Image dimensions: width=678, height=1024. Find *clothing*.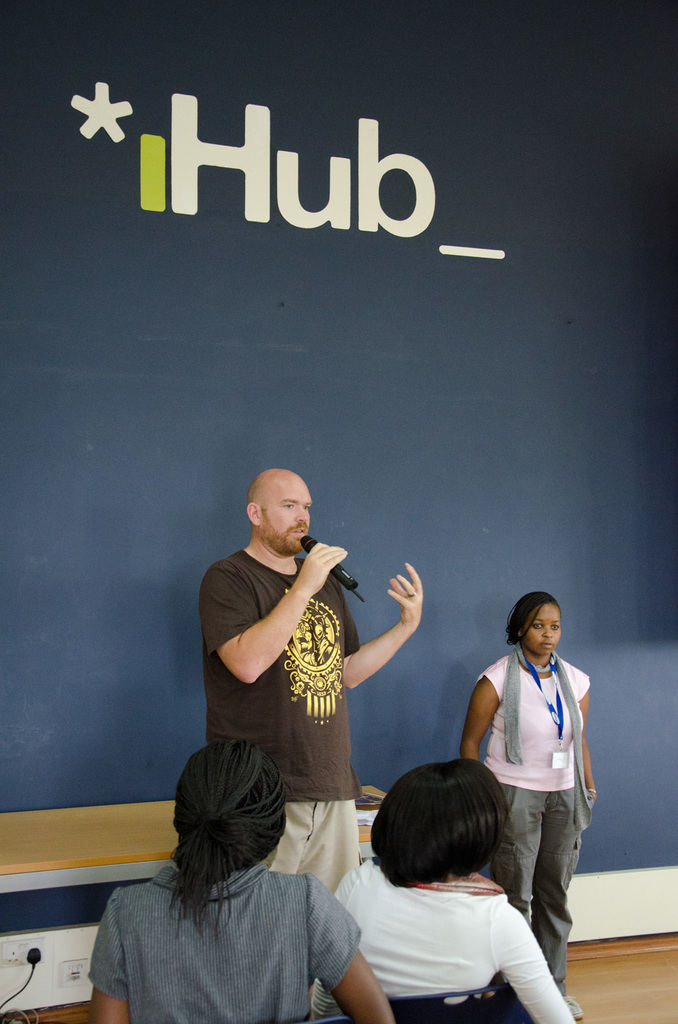
478/642/603/933.
